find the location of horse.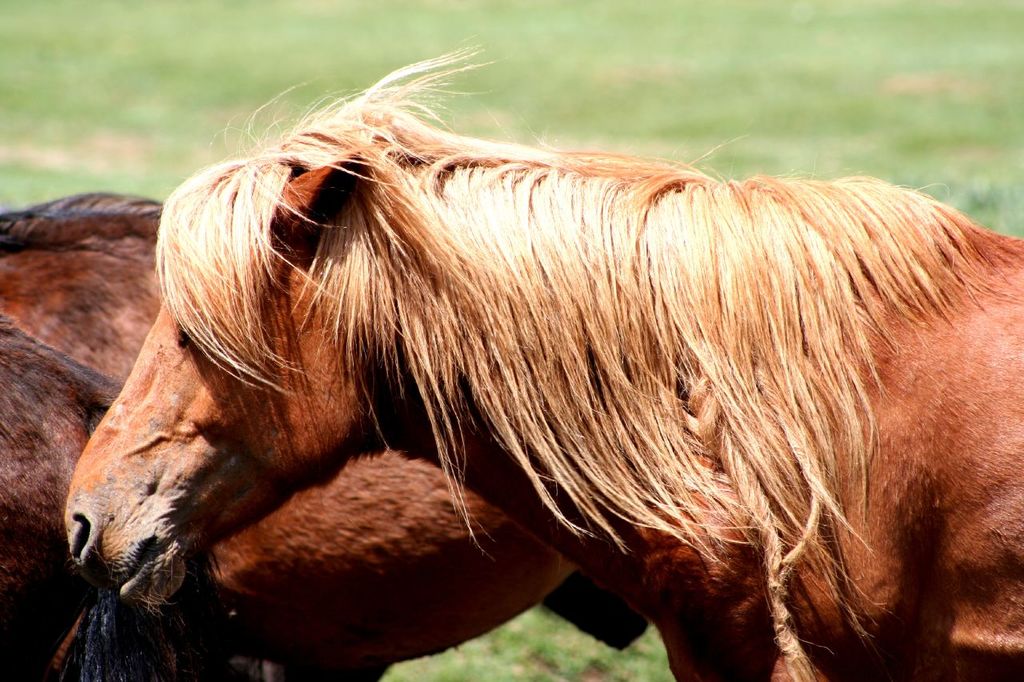
Location: locate(62, 34, 1023, 680).
